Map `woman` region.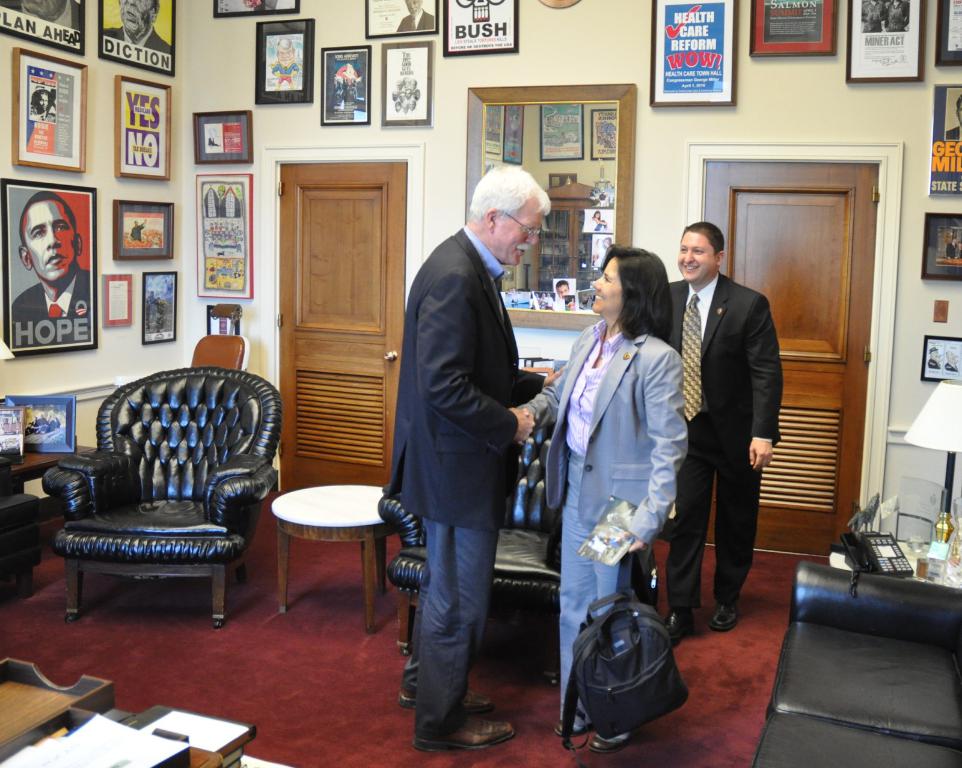
Mapped to [x1=542, y1=233, x2=697, y2=722].
